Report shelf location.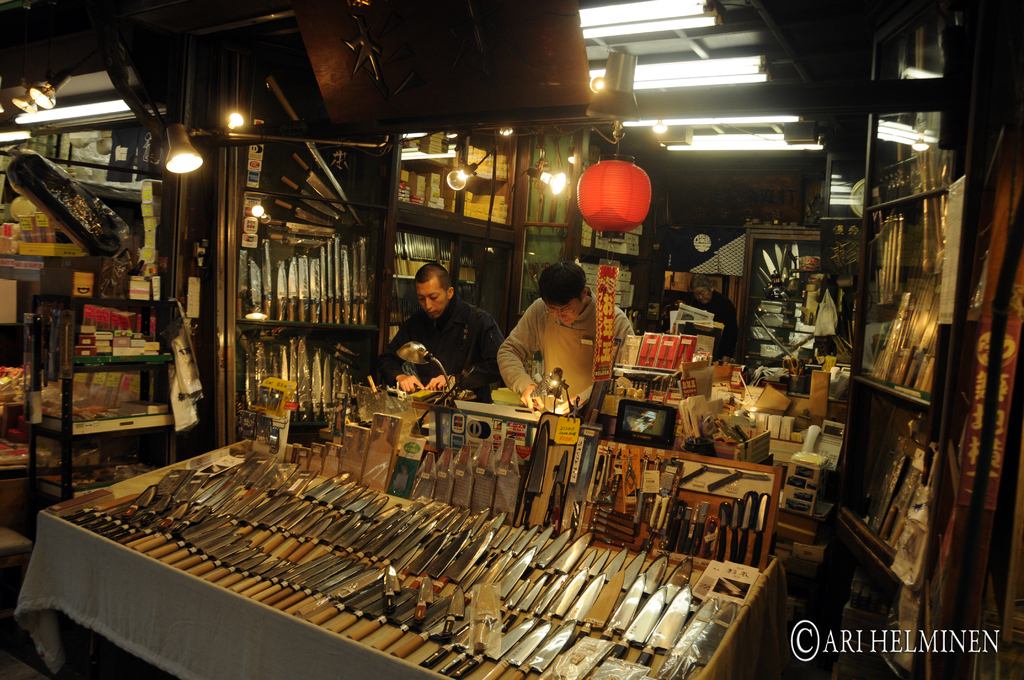
Report: bbox(735, 228, 851, 355).
